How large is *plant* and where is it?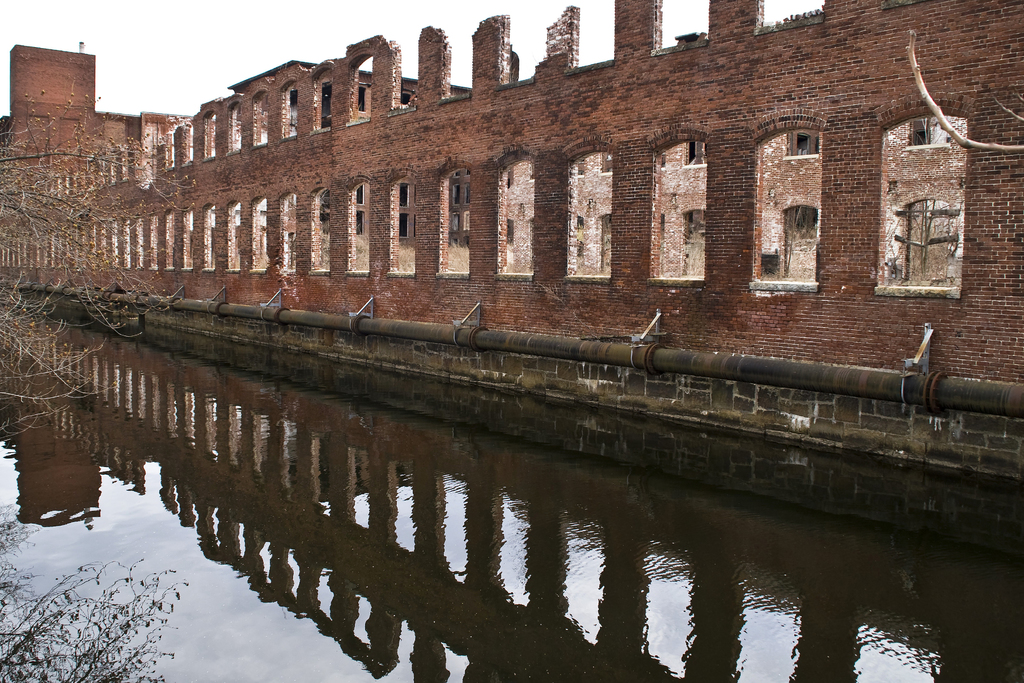
Bounding box: bbox(0, 502, 190, 682).
